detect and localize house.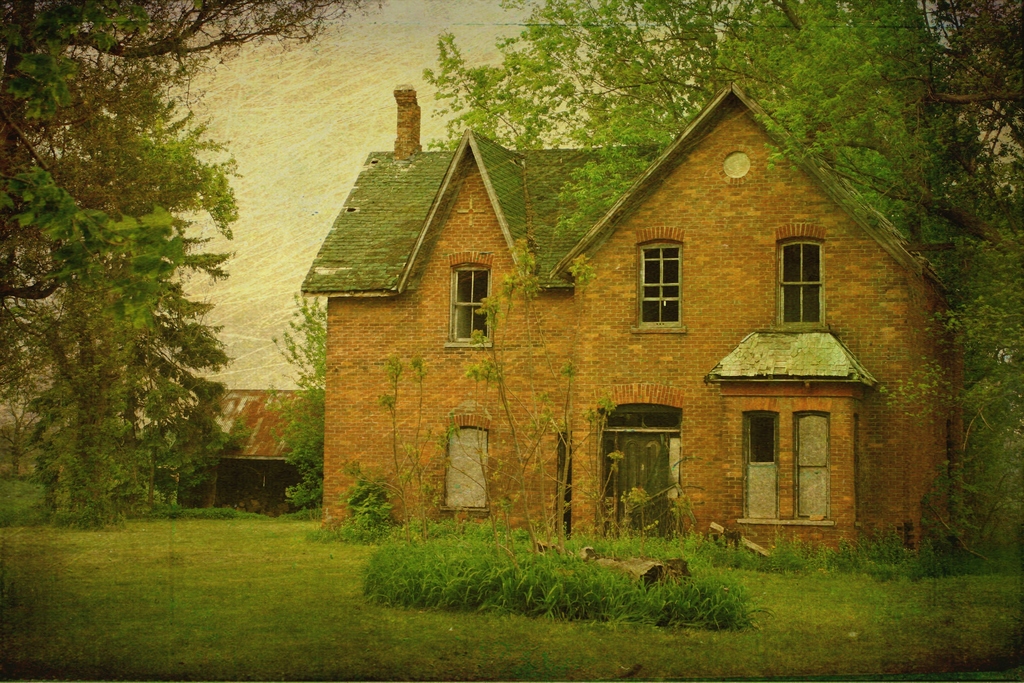
Localized at [x1=286, y1=74, x2=884, y2=570].
